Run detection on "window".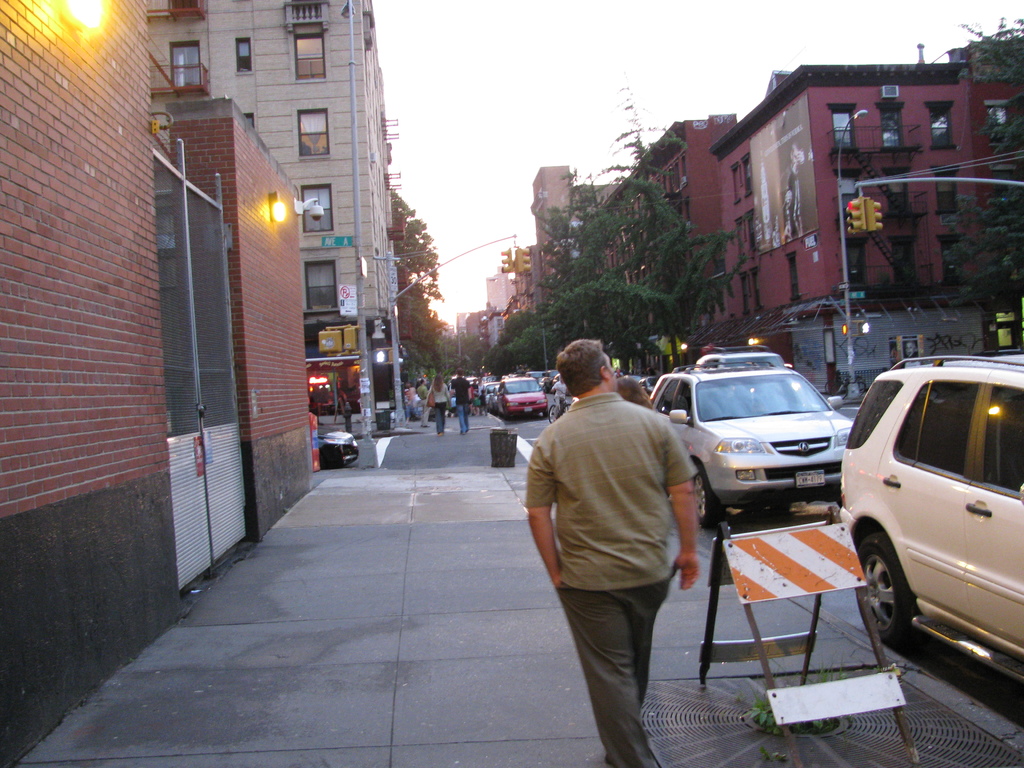
Result: select_region(880, 107, 908, 150).
